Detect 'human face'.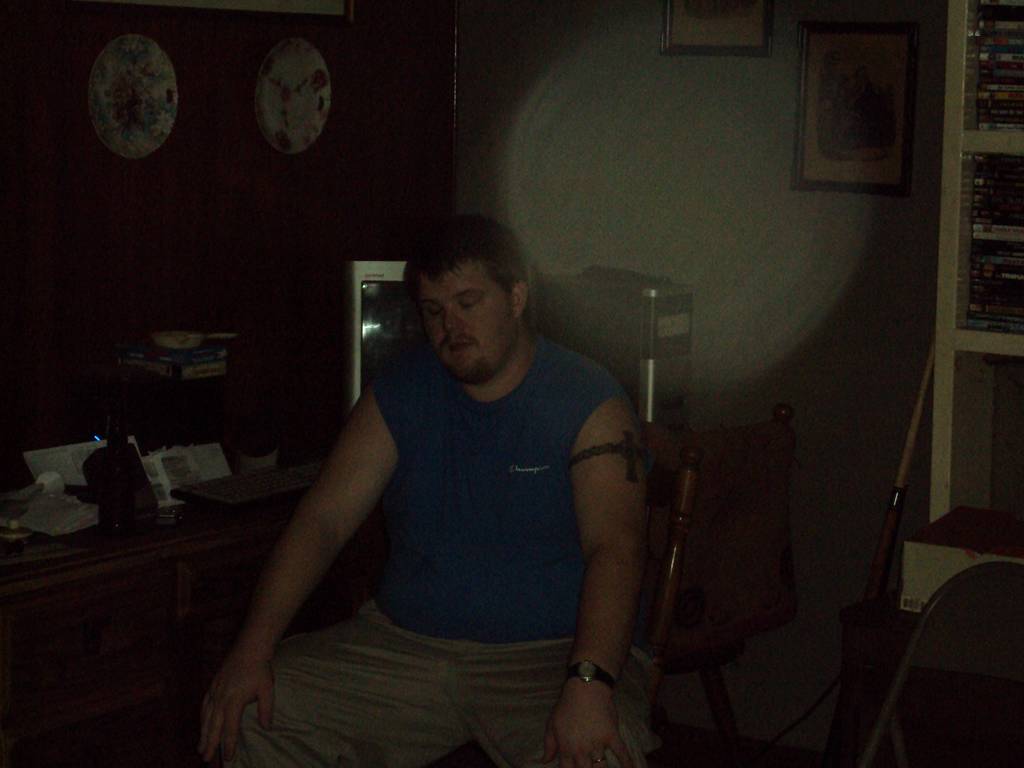
Detected at detection(411, 253, 509, 379).
